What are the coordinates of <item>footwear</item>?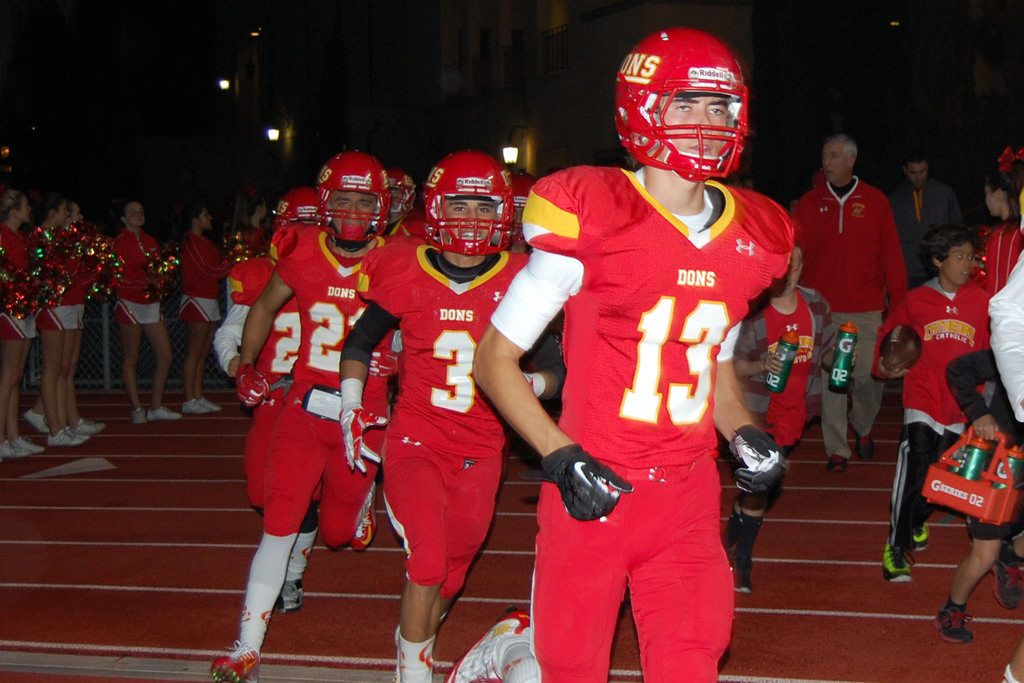
crop(207, 643, 261, 682).
